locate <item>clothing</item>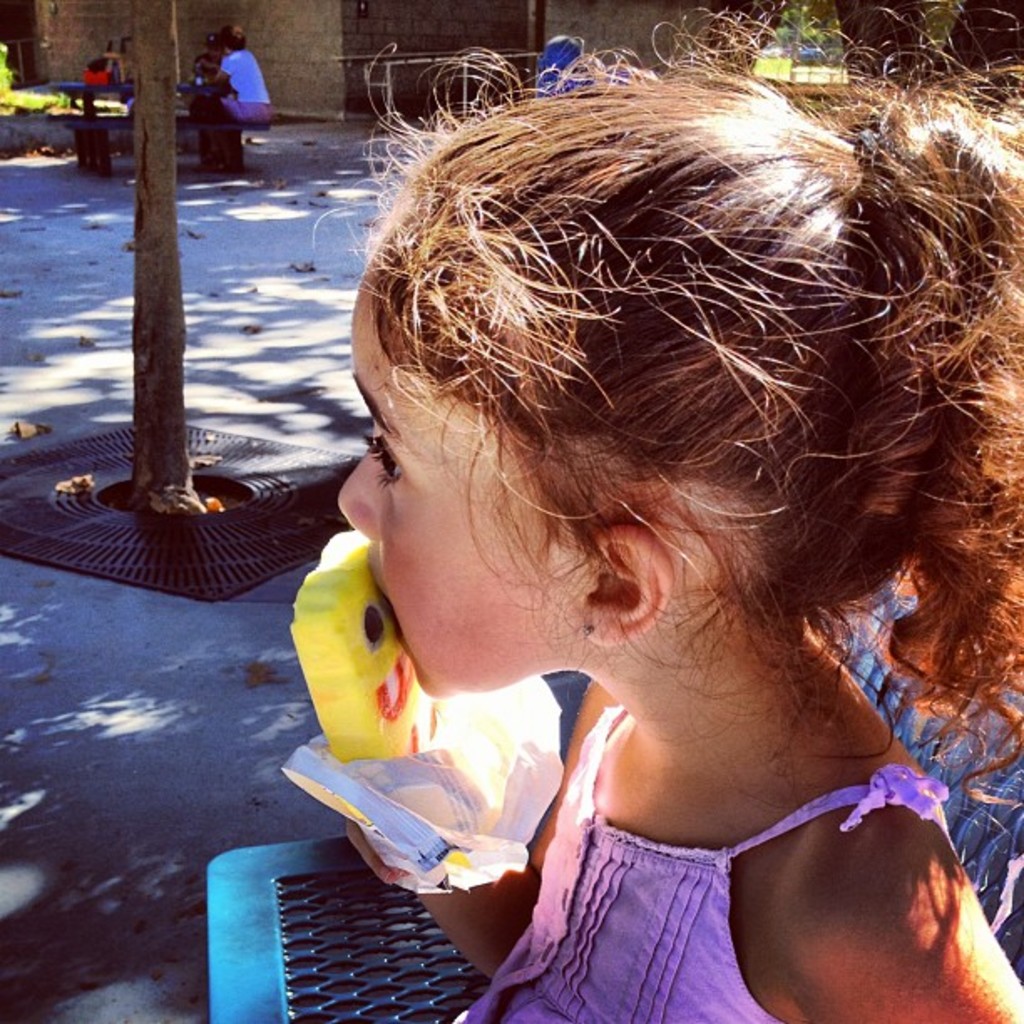
region(194, 52, 224, 79)
